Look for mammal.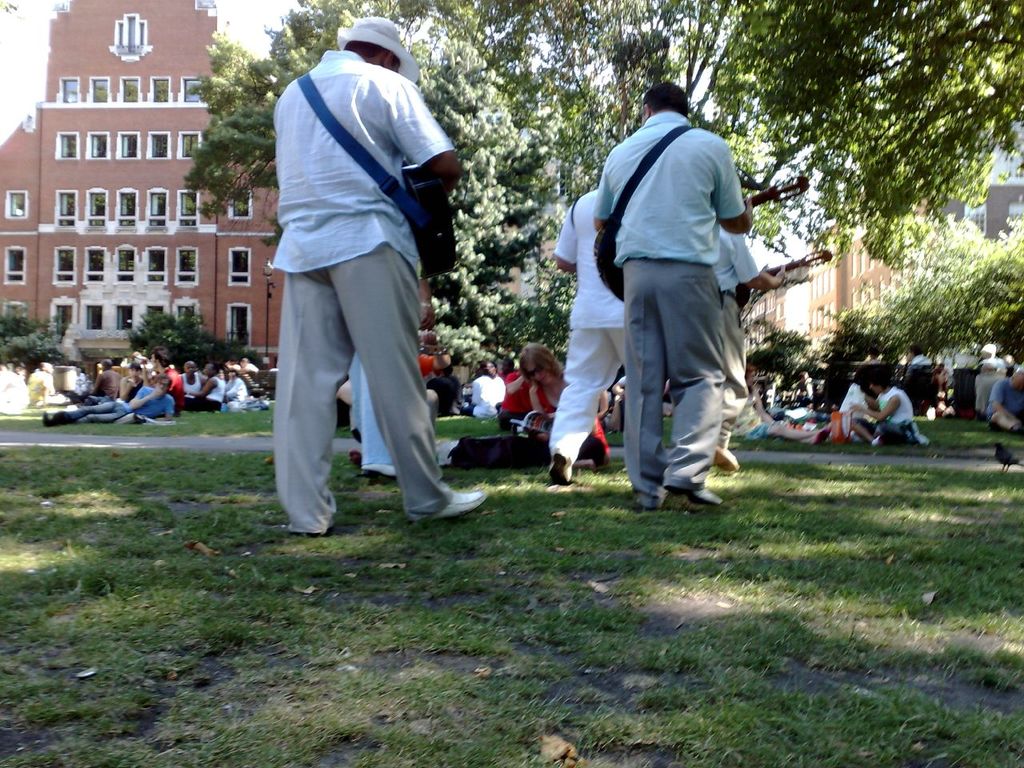
Found: Rect(840, 374, 880, 450).
